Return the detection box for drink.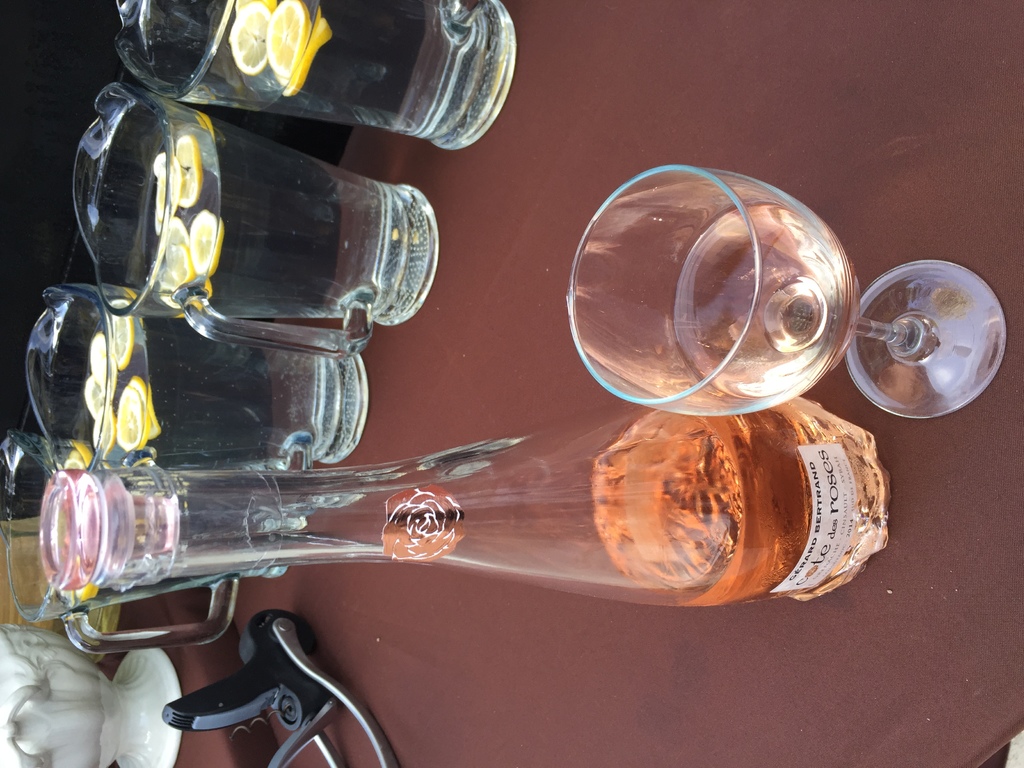
{"x1": 112, "y1": 88, "x2": 443, "y2": 351}.
